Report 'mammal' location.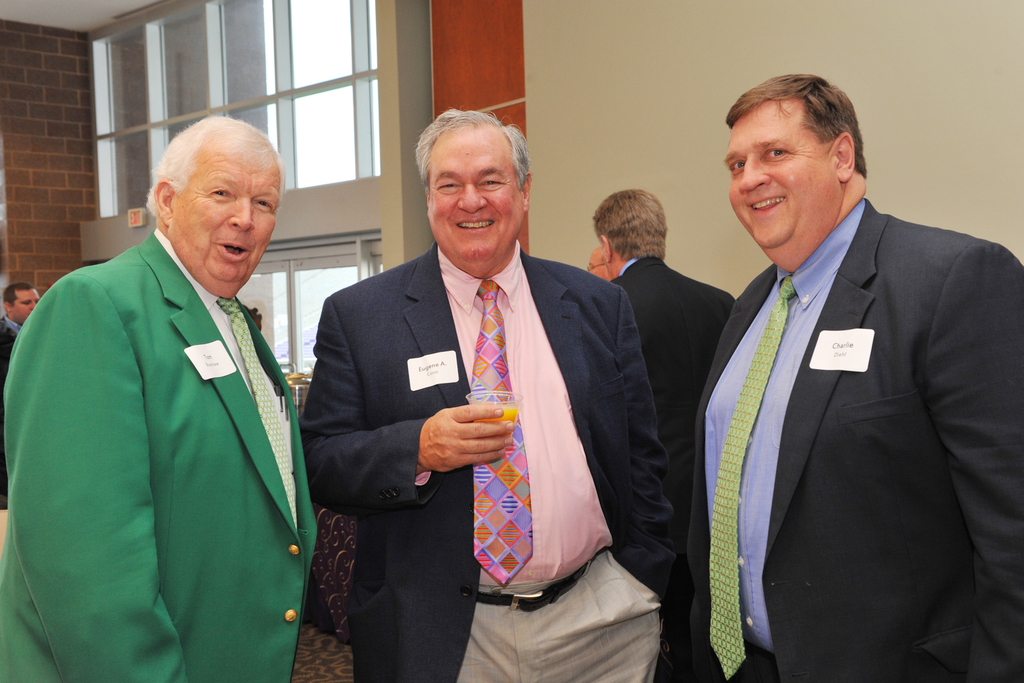
Report: bbox=(0, 283, 39, 511).
